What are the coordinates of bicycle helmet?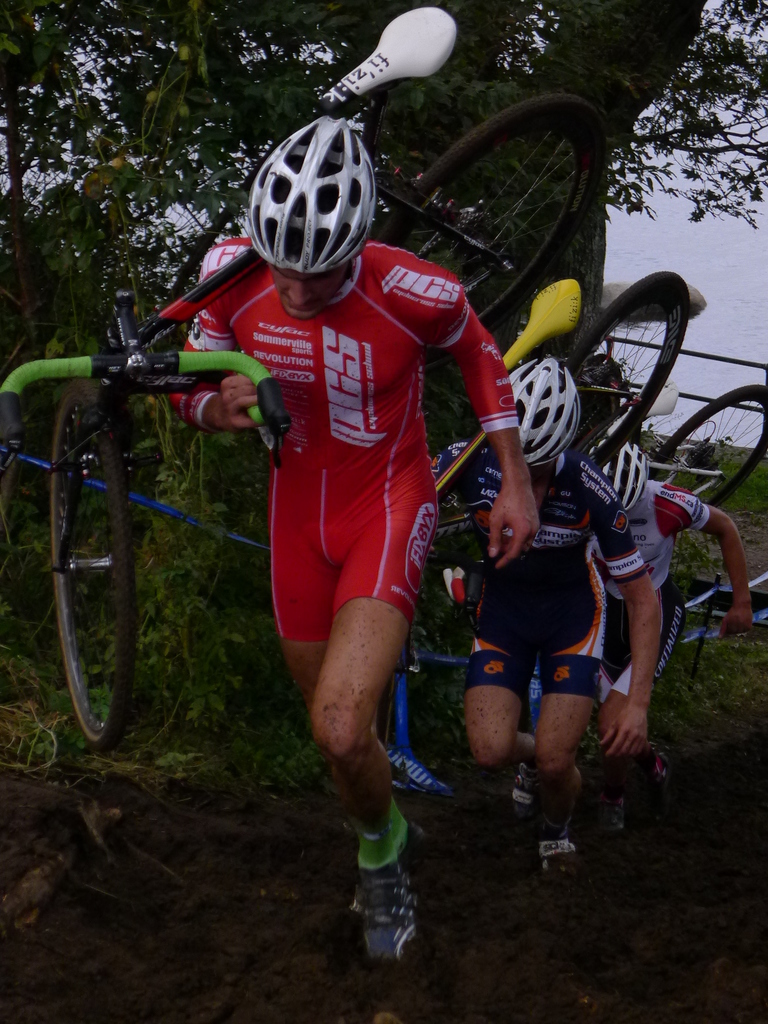
(left=240, top=108, right=371, bottom=281).
